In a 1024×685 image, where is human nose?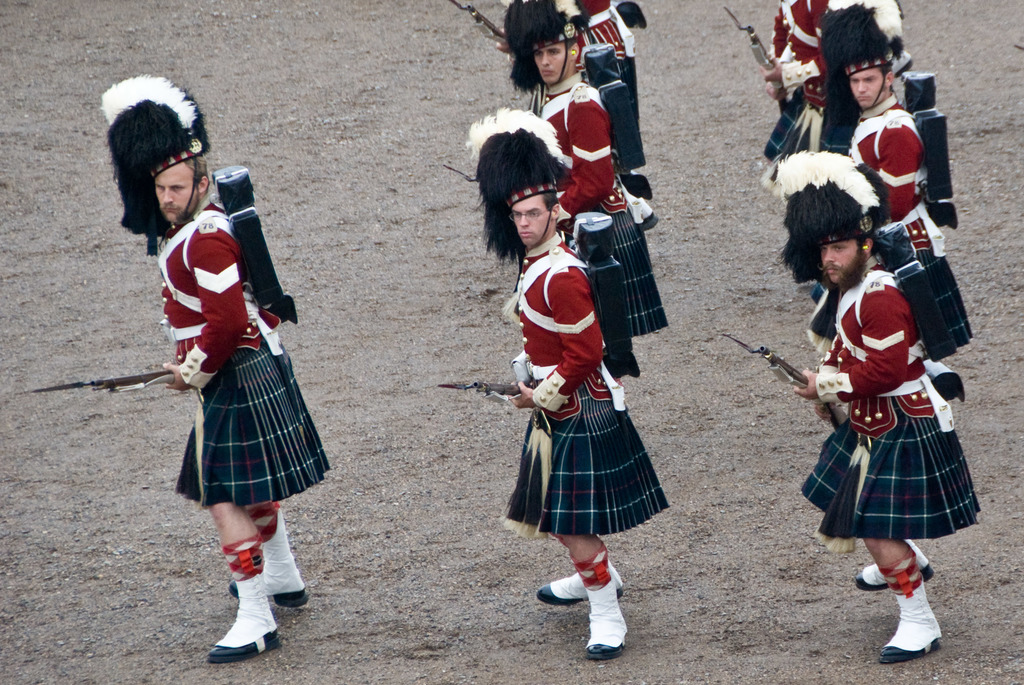
<box>539,55,547,67</box>.
